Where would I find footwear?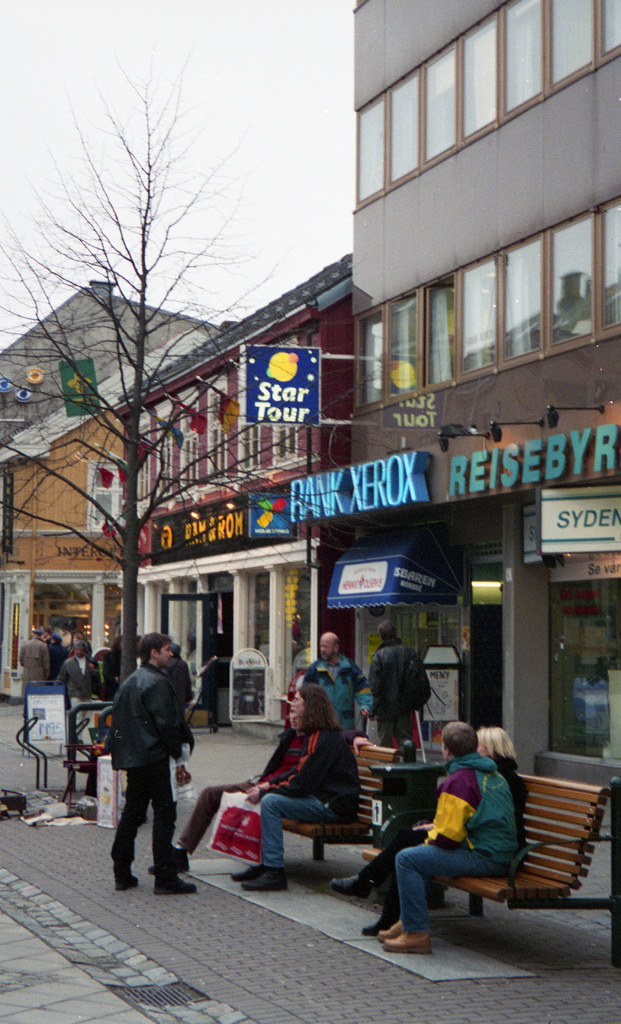
At bbox=[236, 870, 285, 890].
